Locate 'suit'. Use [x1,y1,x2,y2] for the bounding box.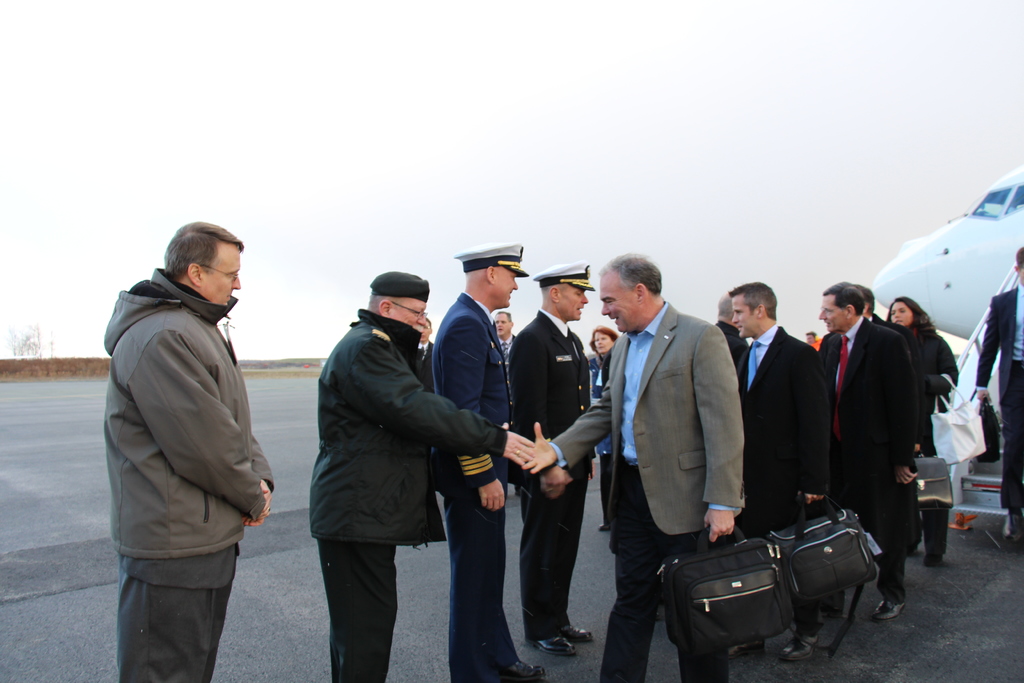
[729,325,834,630].
